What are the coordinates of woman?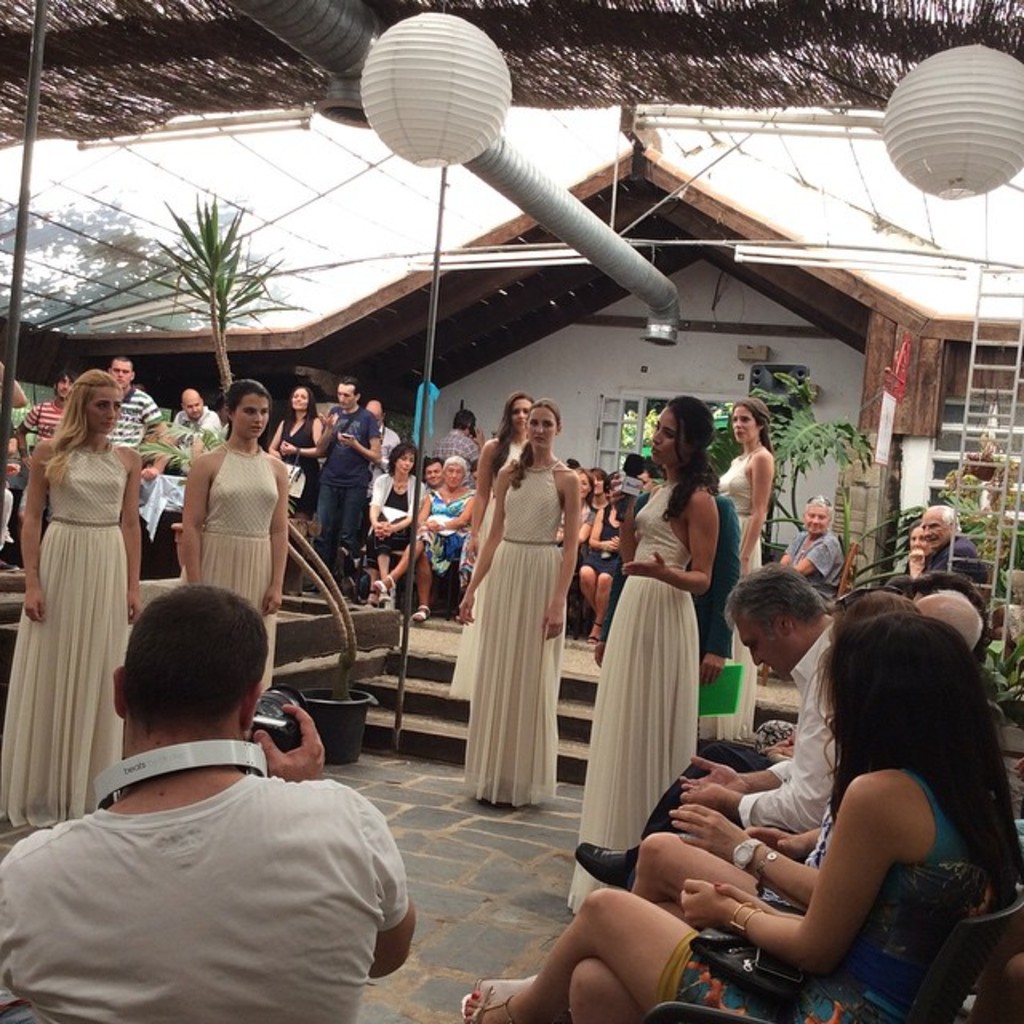
{"x1": 0, "y1": 371, "x2": 150, "y2": 822}.
